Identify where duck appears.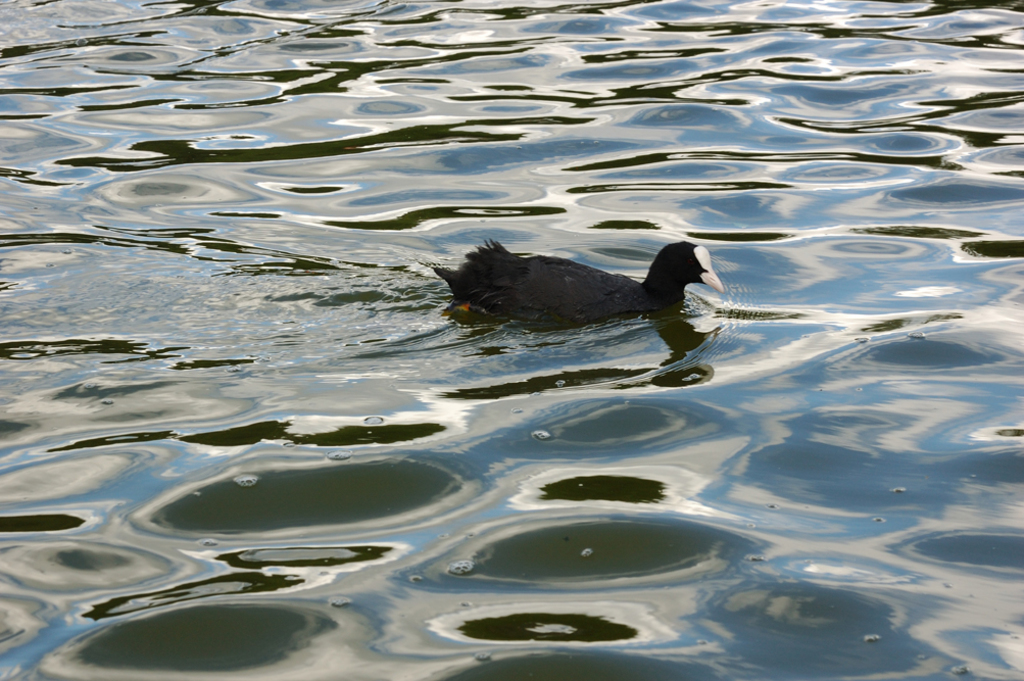
Appears at bbox=(453, 225, 755, 327).
